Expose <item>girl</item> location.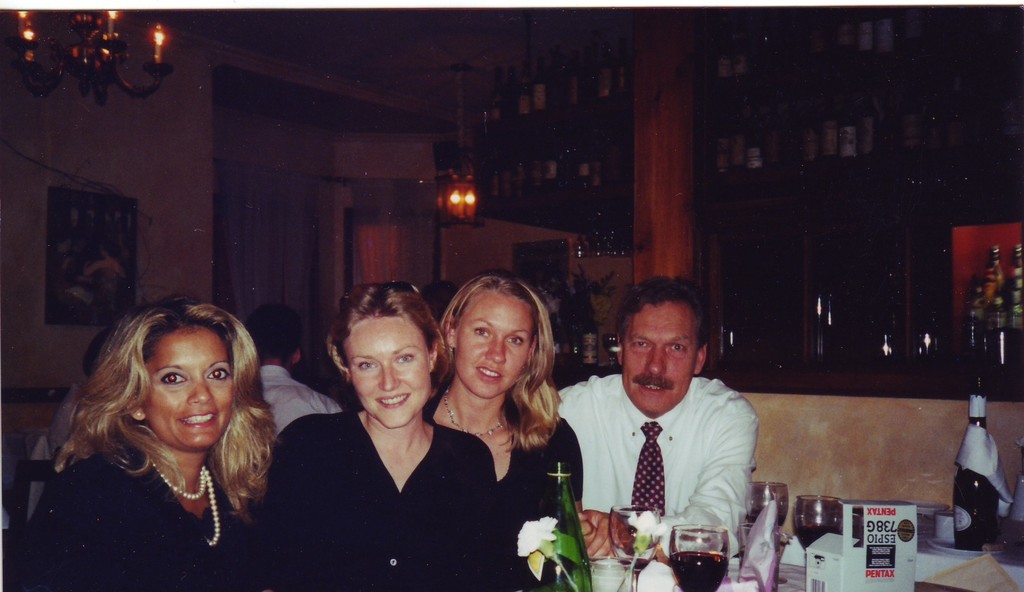
Exposed at 422 278 588 591.
